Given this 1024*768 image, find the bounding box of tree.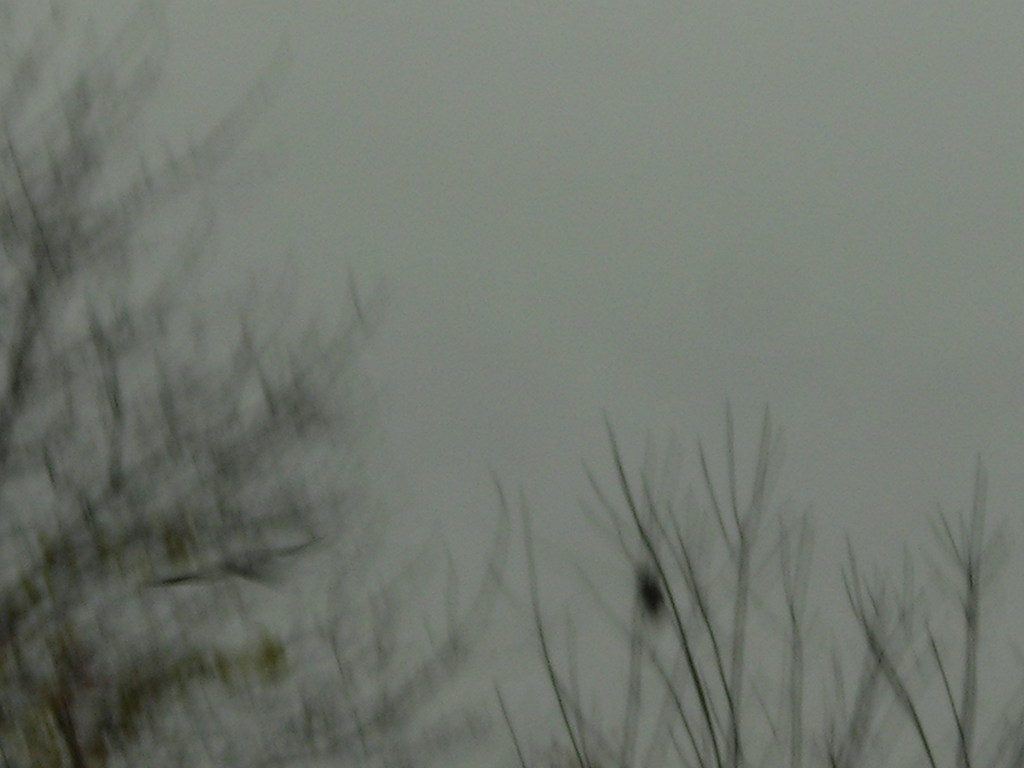
detection(0, 0, 506, 767).
